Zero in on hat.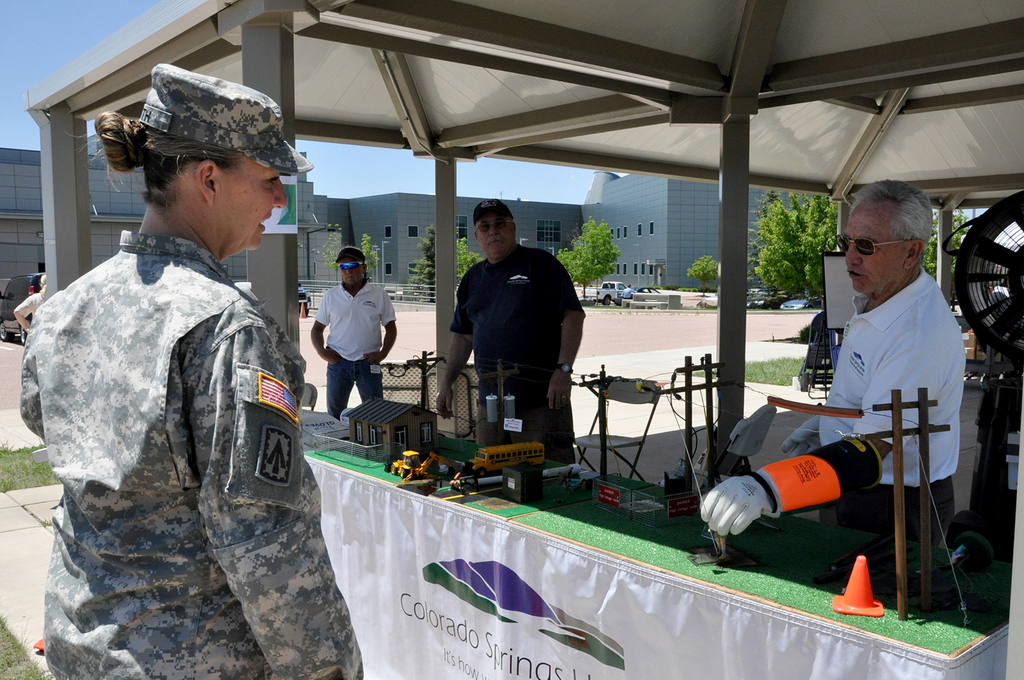
Zeroed in: 138/62/314/175.
